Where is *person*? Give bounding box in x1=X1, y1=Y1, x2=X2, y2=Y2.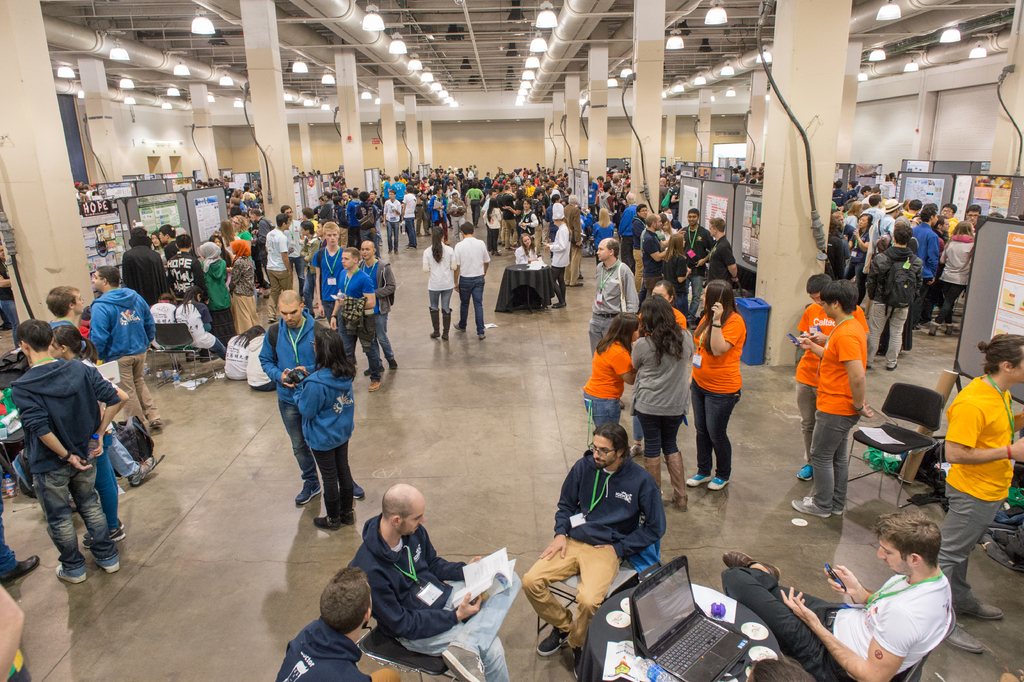
x1=349, y1=483, x2=527, y2=681.
